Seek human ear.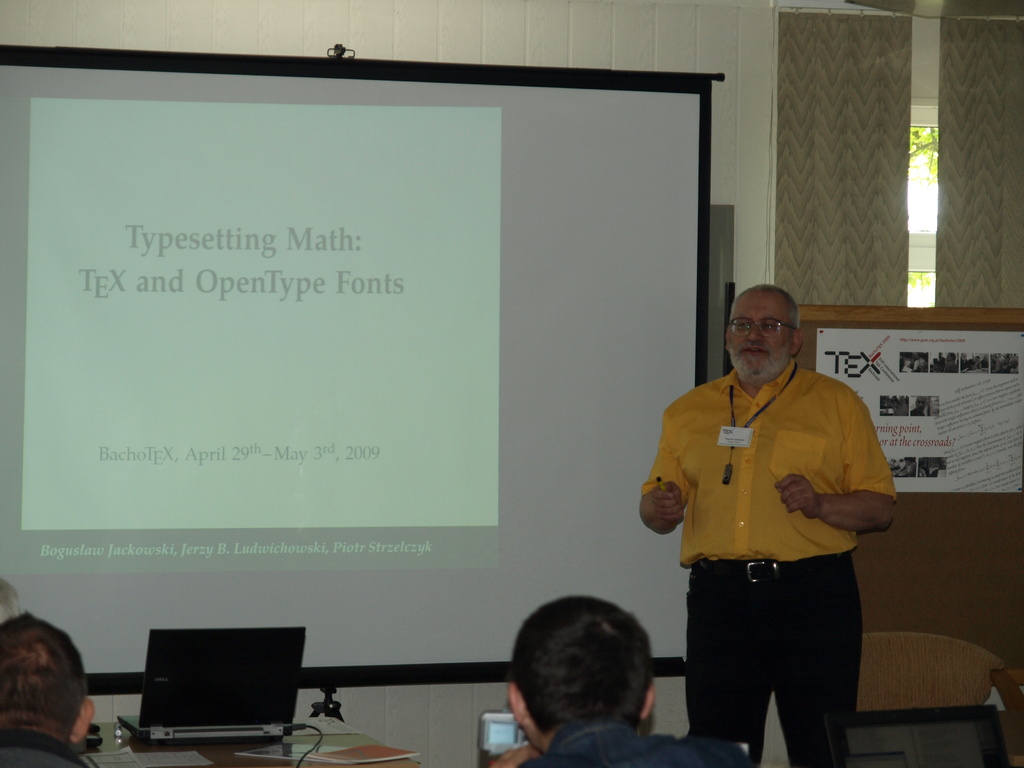
BBox(71, 696, 96, 743).
